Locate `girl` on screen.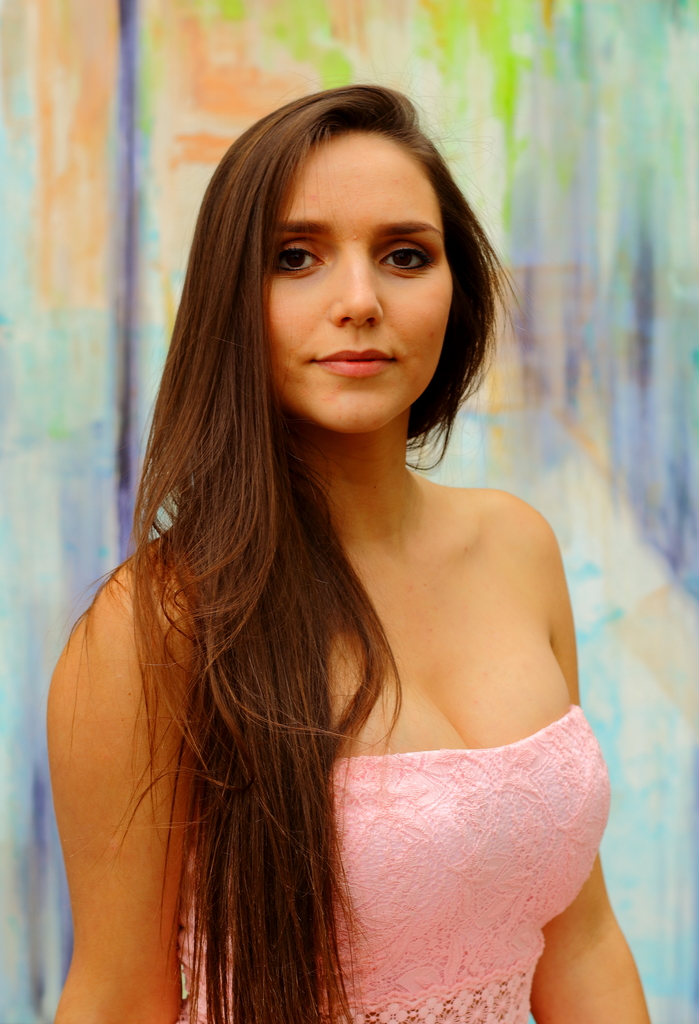
On screen at box(53, 81, 655, 1023).
